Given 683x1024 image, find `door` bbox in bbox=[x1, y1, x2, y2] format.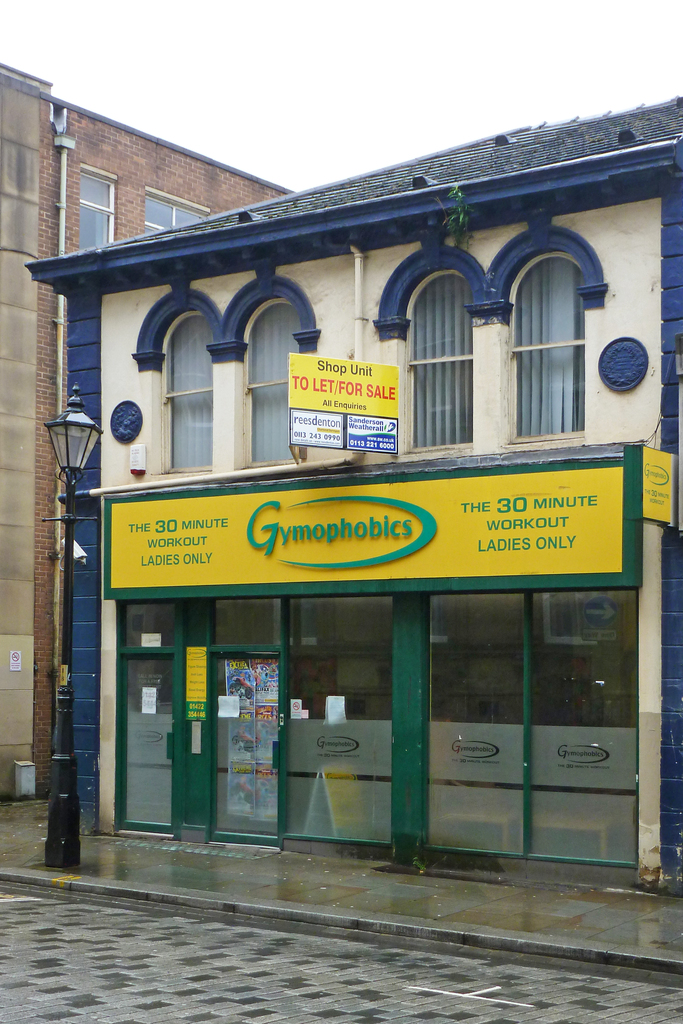
bbox=[108, 604, 190, 855].
